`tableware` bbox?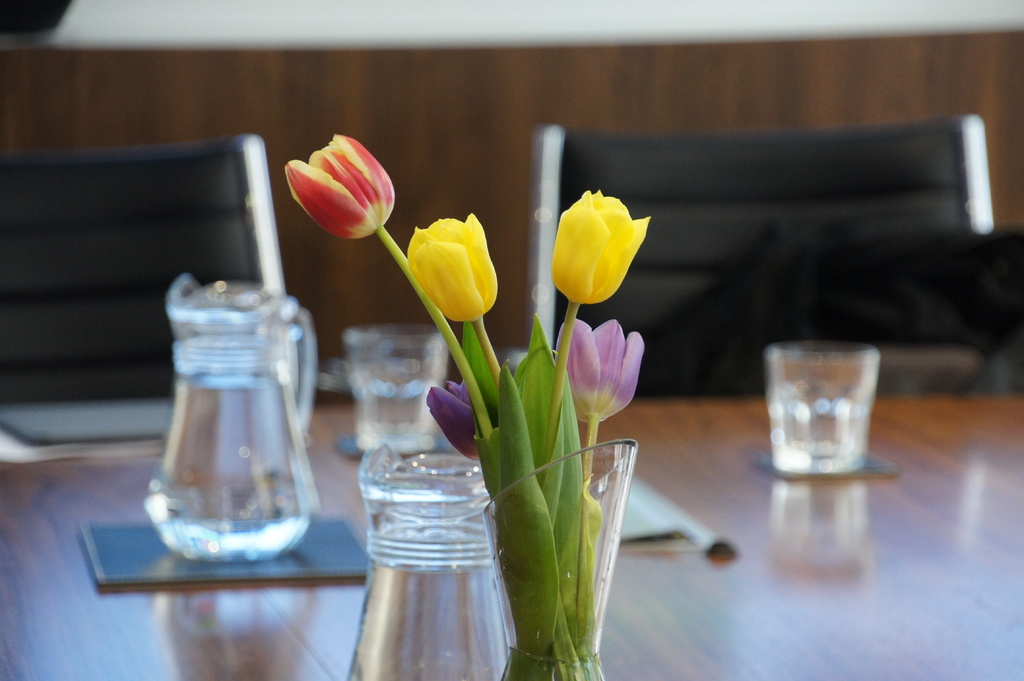
x1=756, y1=345, x2=896, y2=490
